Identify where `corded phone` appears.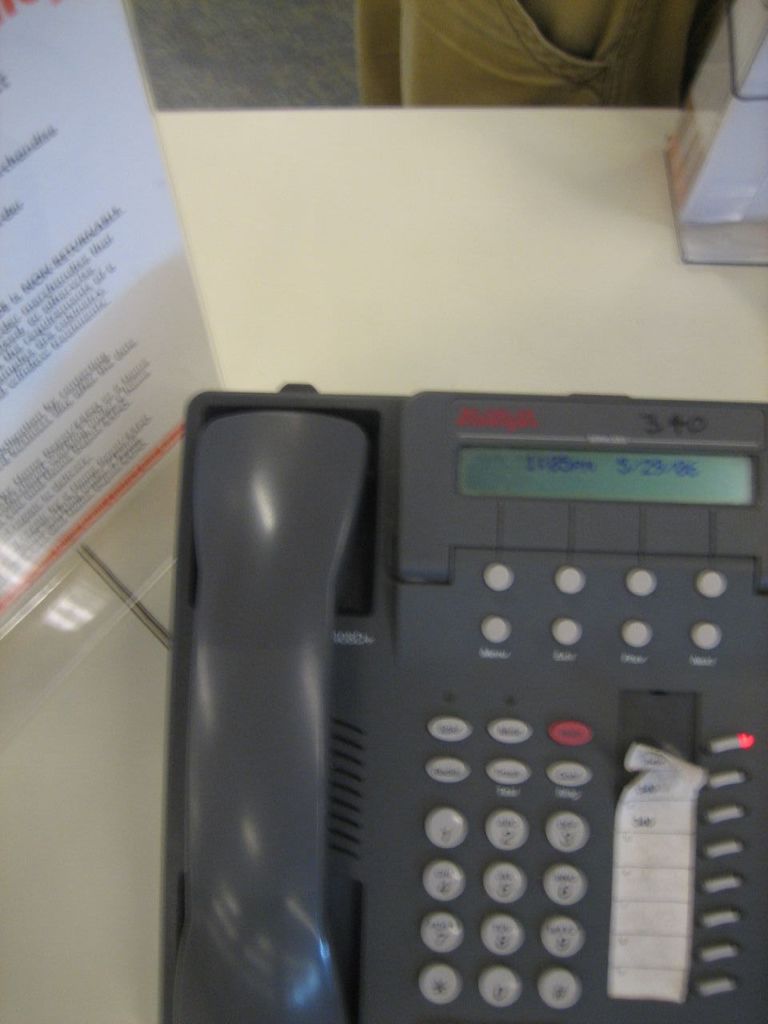
Appears at bbox=[161, 378, 767, 1023].
